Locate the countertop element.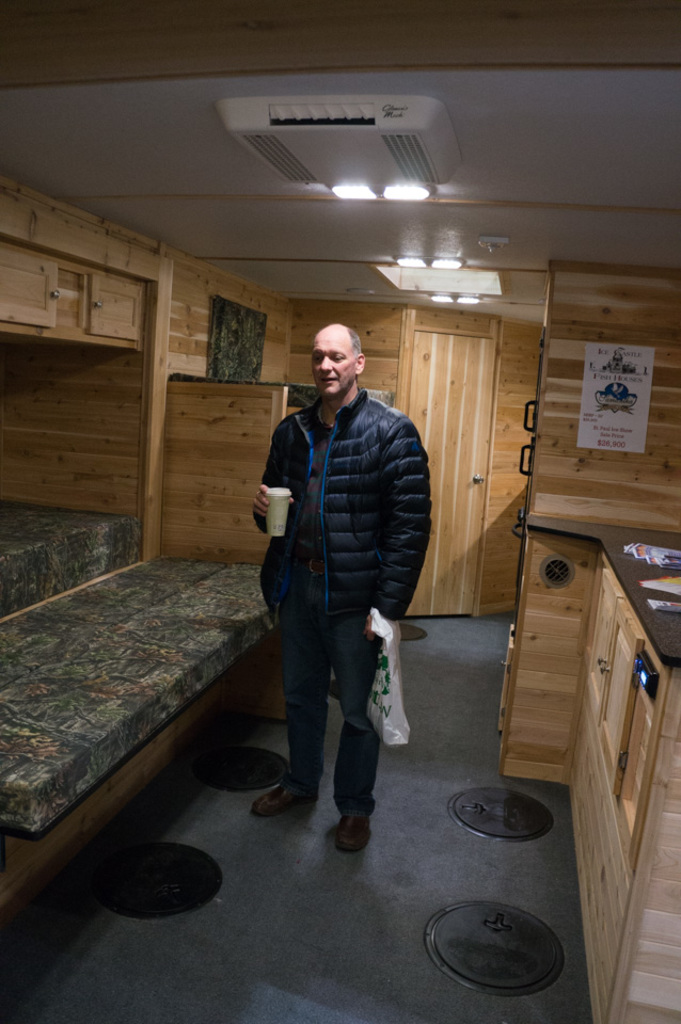
Element bbox: 0:498:140:627.
